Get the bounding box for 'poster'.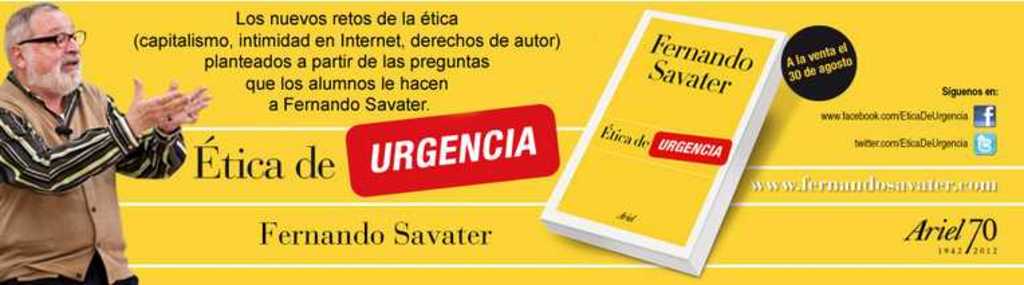
[0,0,1023,284].
